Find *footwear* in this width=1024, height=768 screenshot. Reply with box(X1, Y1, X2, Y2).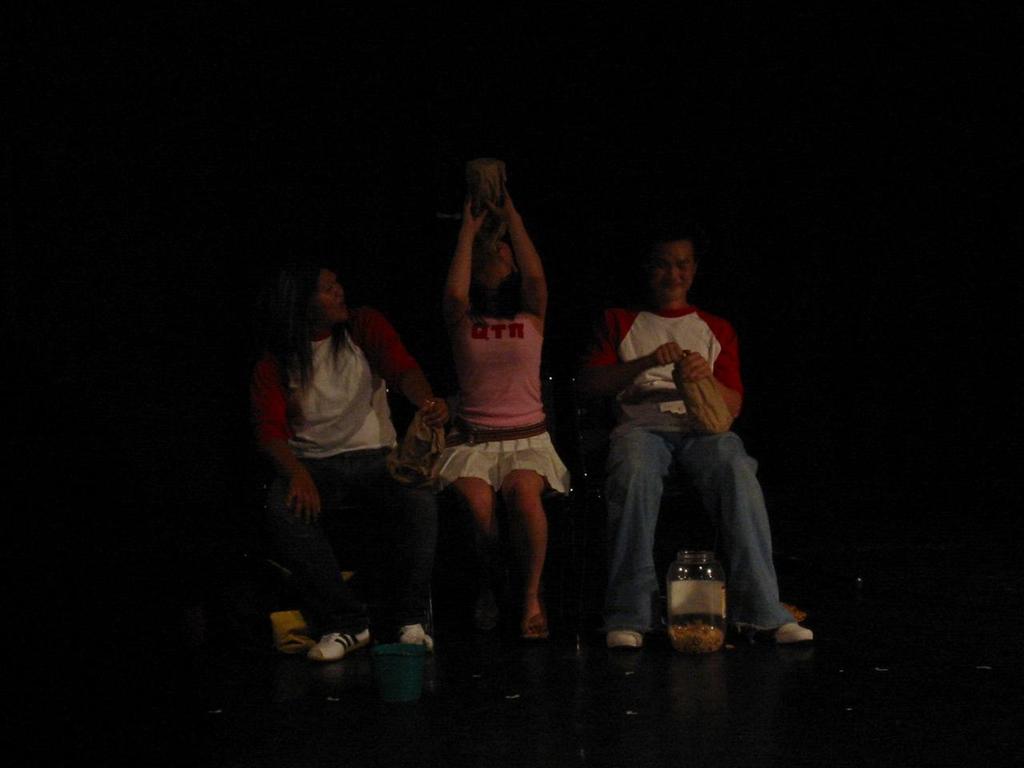
box(754, 622, 814, 642).
